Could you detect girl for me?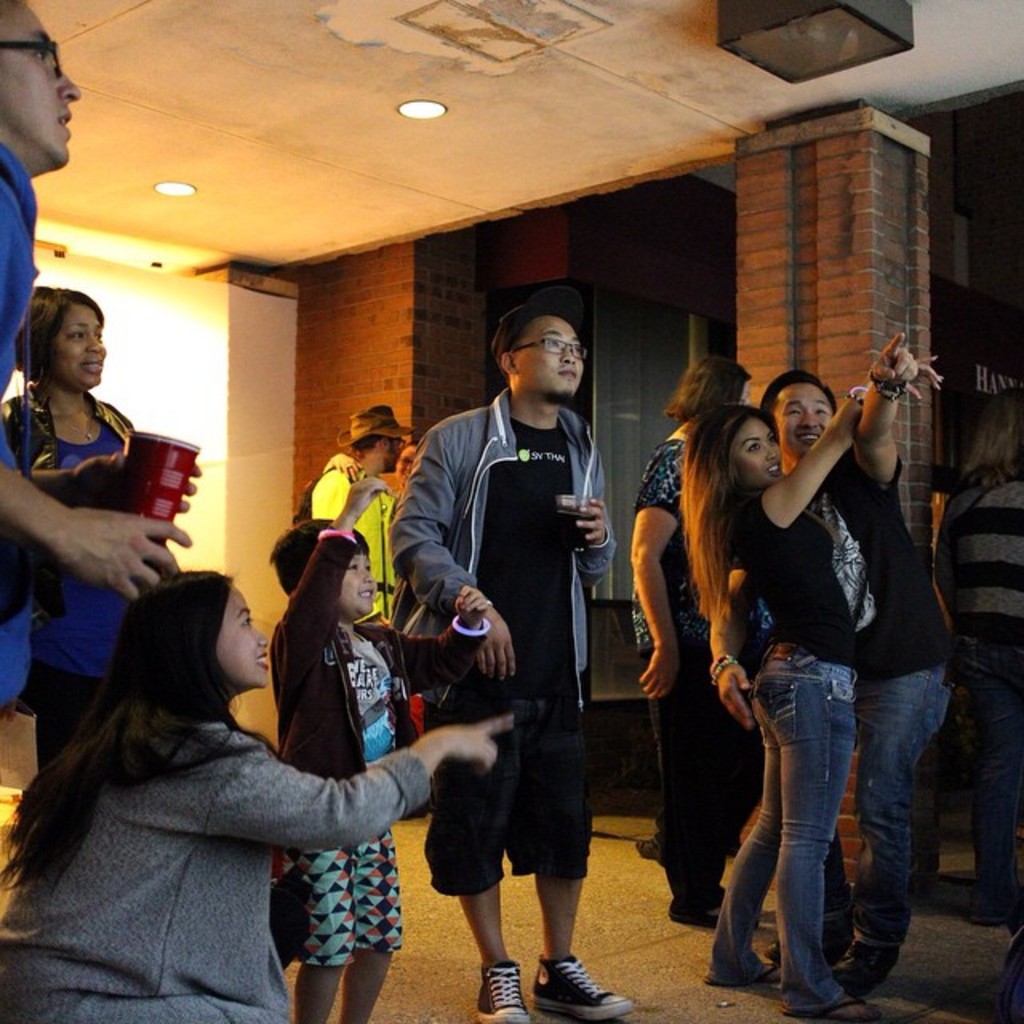
Detection result: pyautogui.locateOnScreen(669, 376, 933, 1022).
